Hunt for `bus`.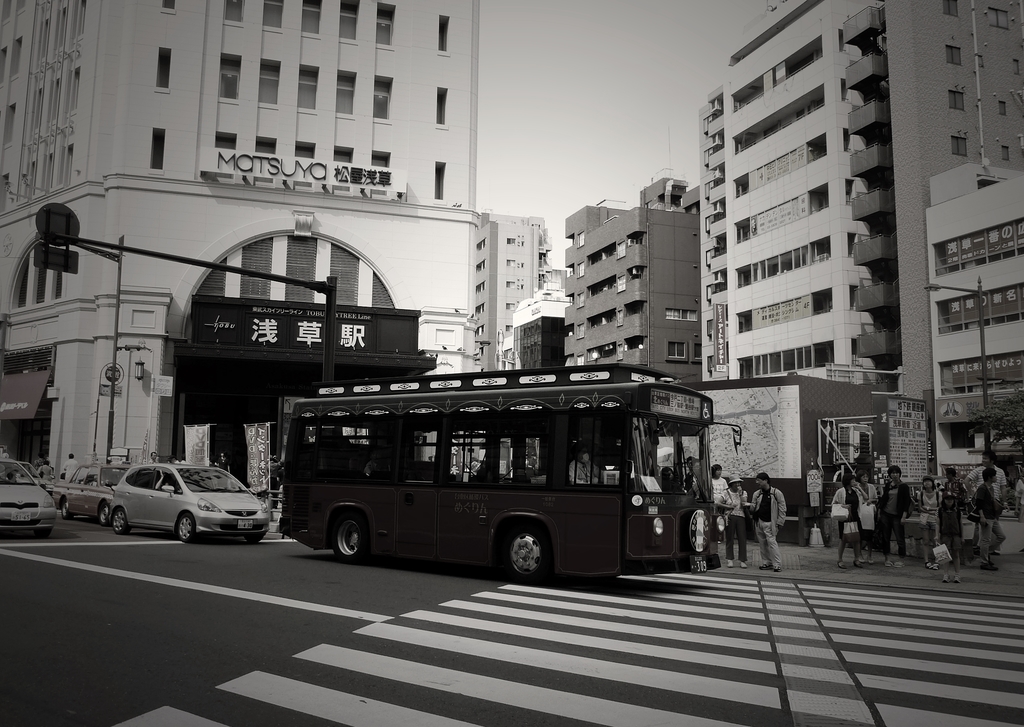
Hunted down at bbox(273, 363, 749, 586).
